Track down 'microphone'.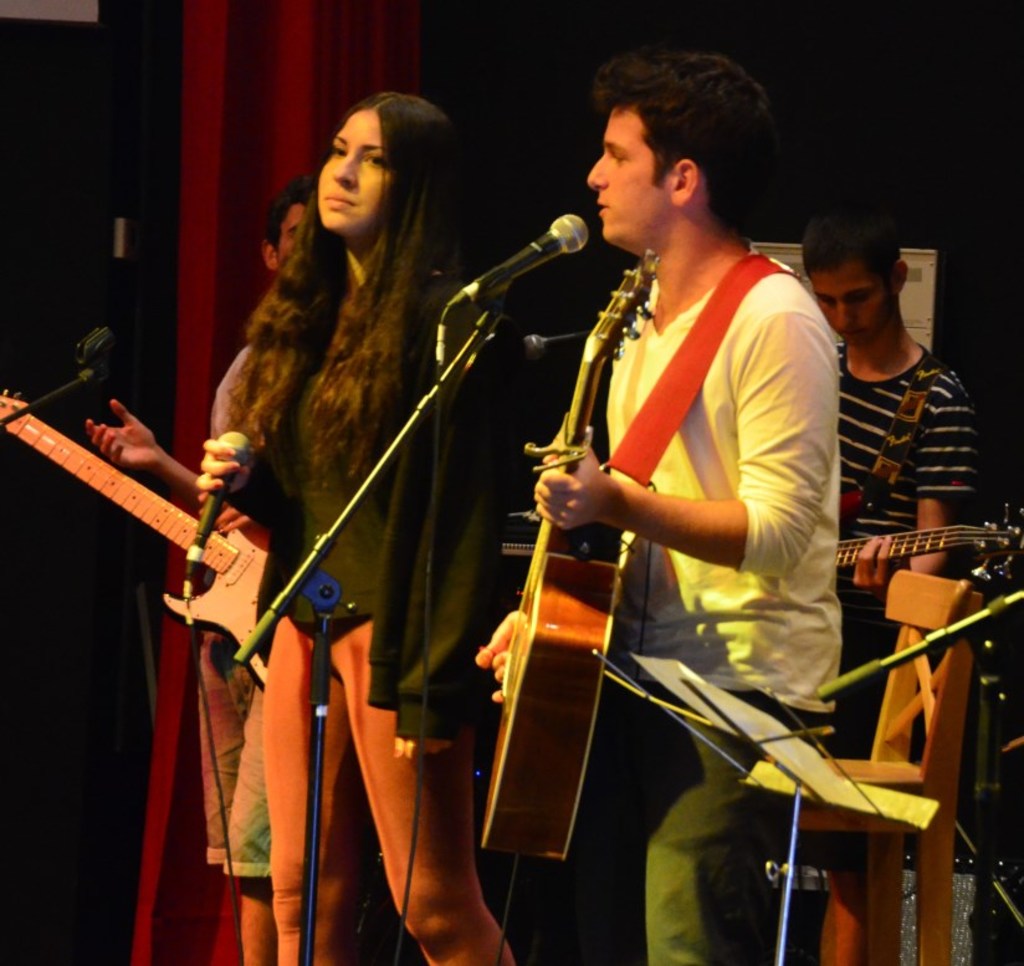
Tracked to [439,213,594,322].
